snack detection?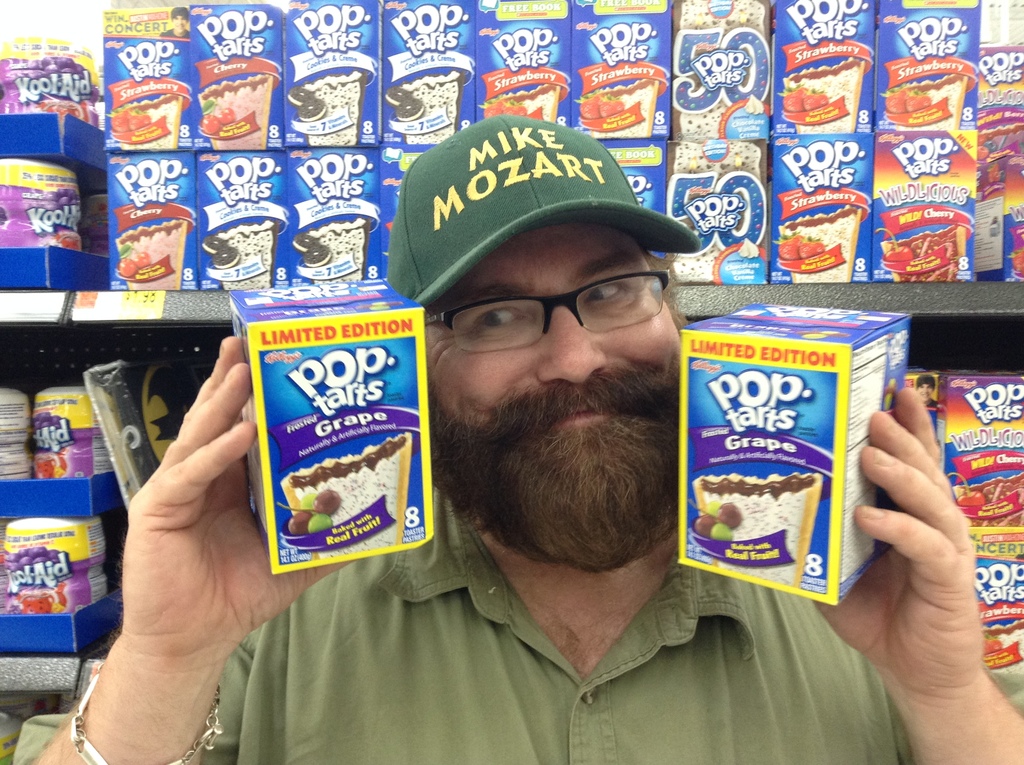
108 94 182 153
